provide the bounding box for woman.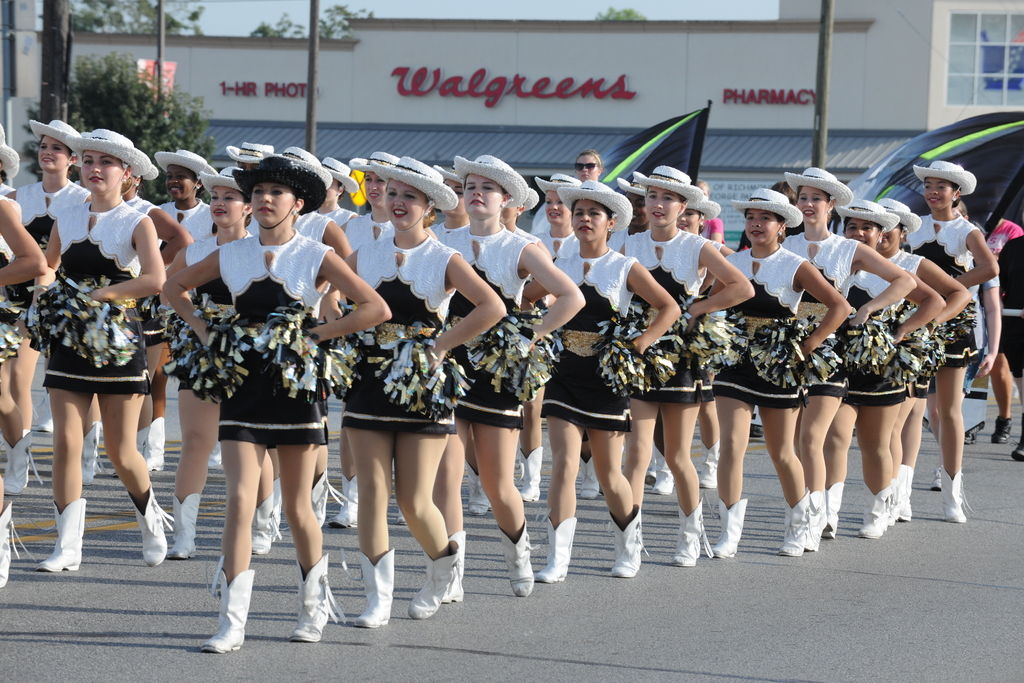
[left=314, top=149, right=504, bottom=630].
